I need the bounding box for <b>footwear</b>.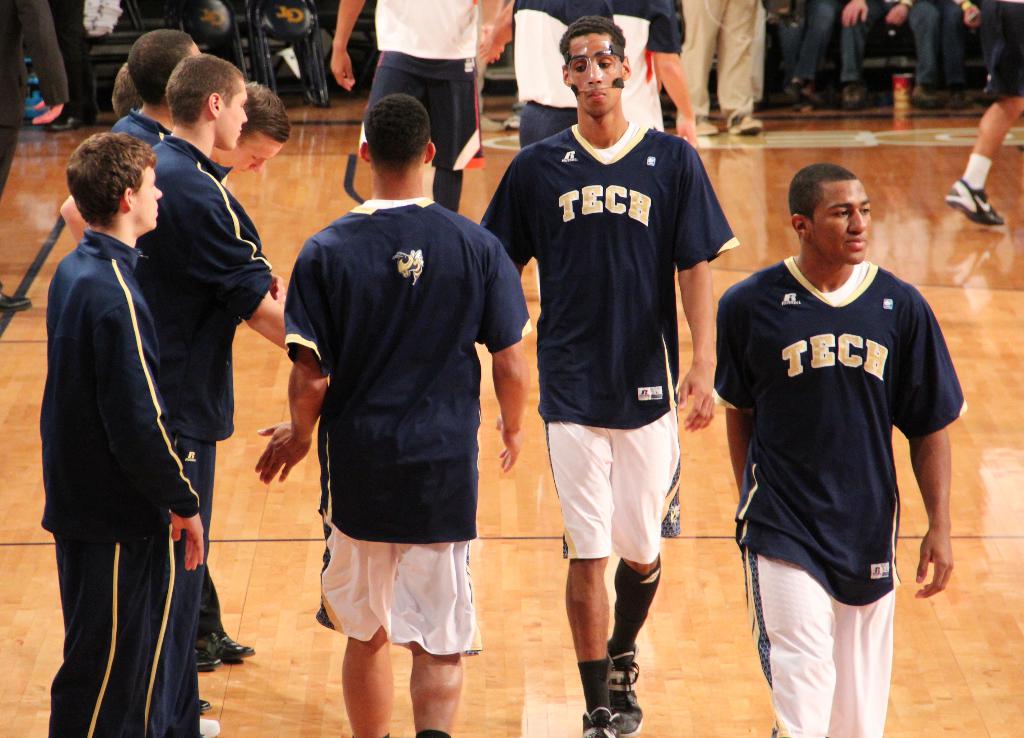
Here it is: x1=780, y1=76, x2=805, y2=100.
